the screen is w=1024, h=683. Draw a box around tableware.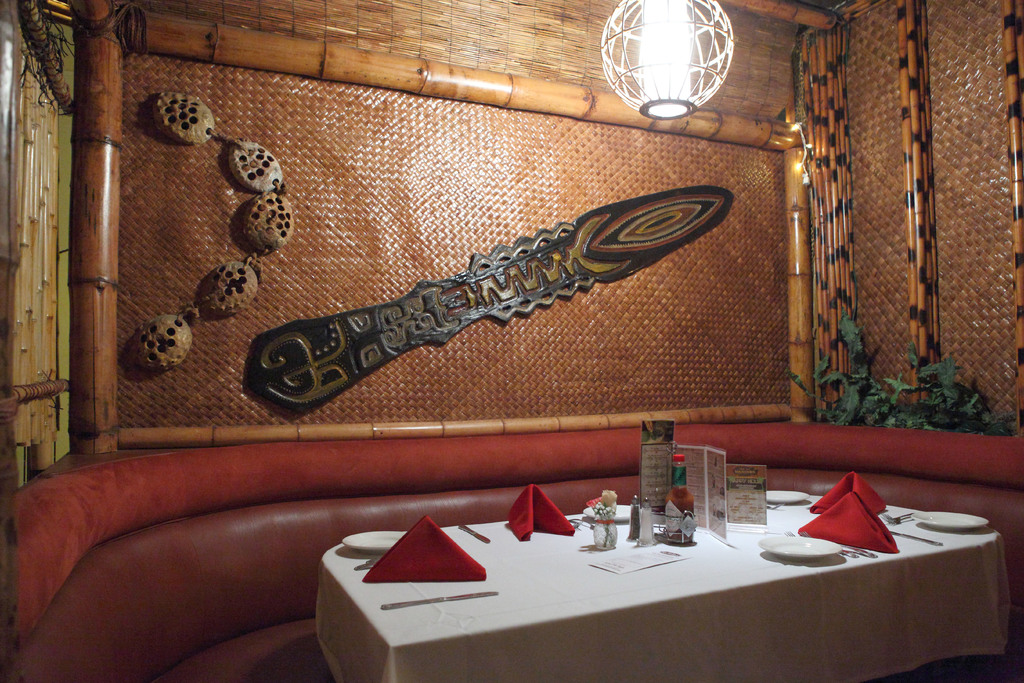
rect(342, 527, 403, 554).
